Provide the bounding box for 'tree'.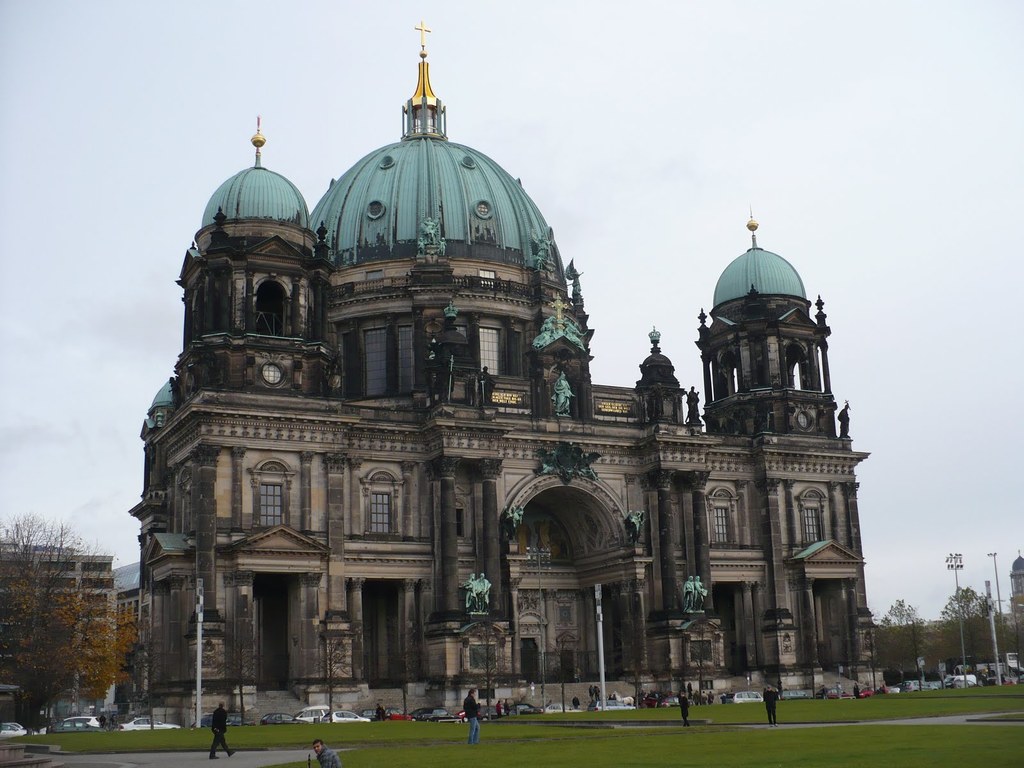
bbox=[621, 653, 657, 709].
